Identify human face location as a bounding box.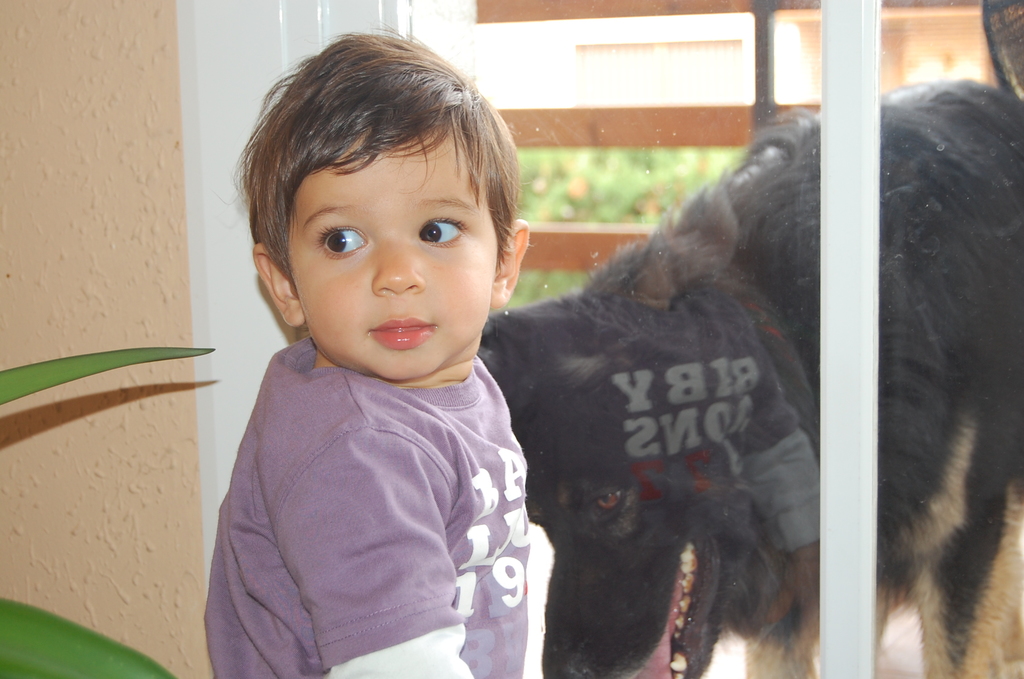
locate(309, 129, 488, 384).
